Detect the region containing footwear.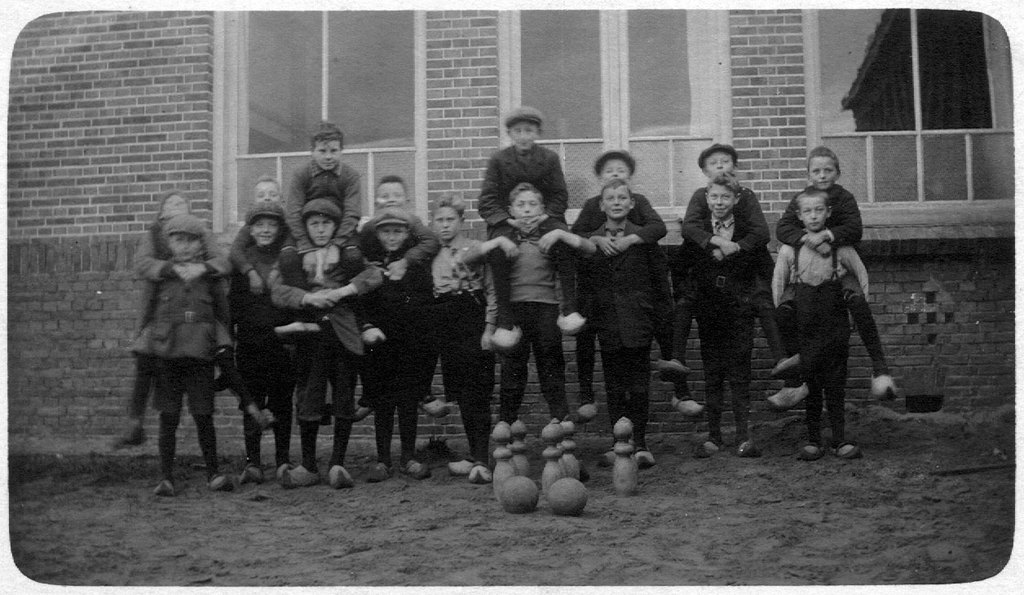
detection(353, 407, 372, 422).
